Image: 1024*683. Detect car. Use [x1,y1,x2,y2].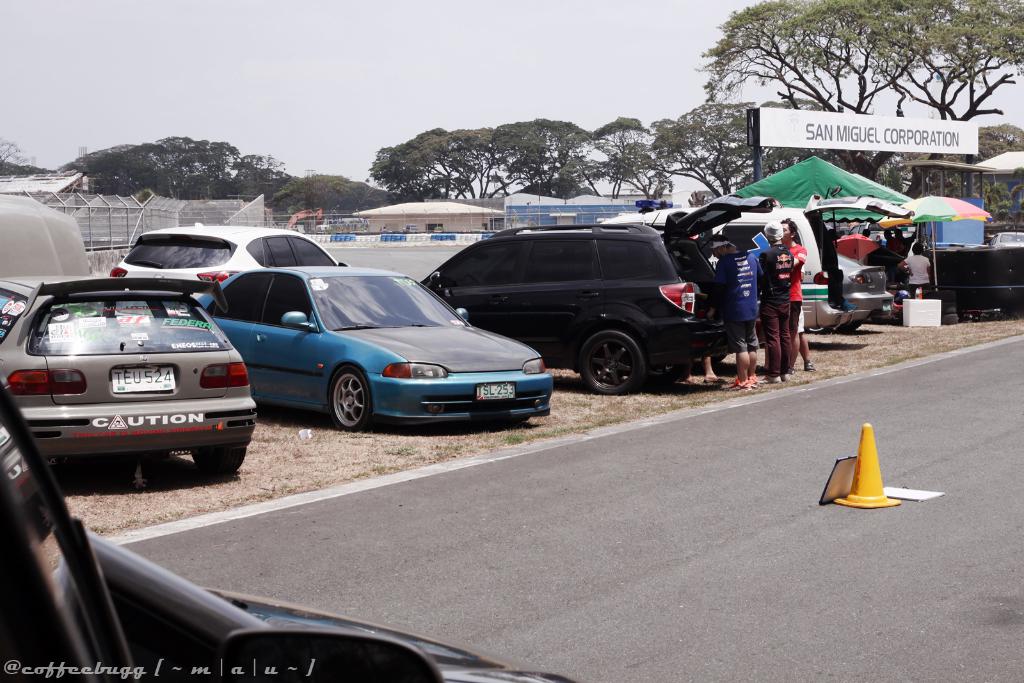
[0,0,1023,682].
